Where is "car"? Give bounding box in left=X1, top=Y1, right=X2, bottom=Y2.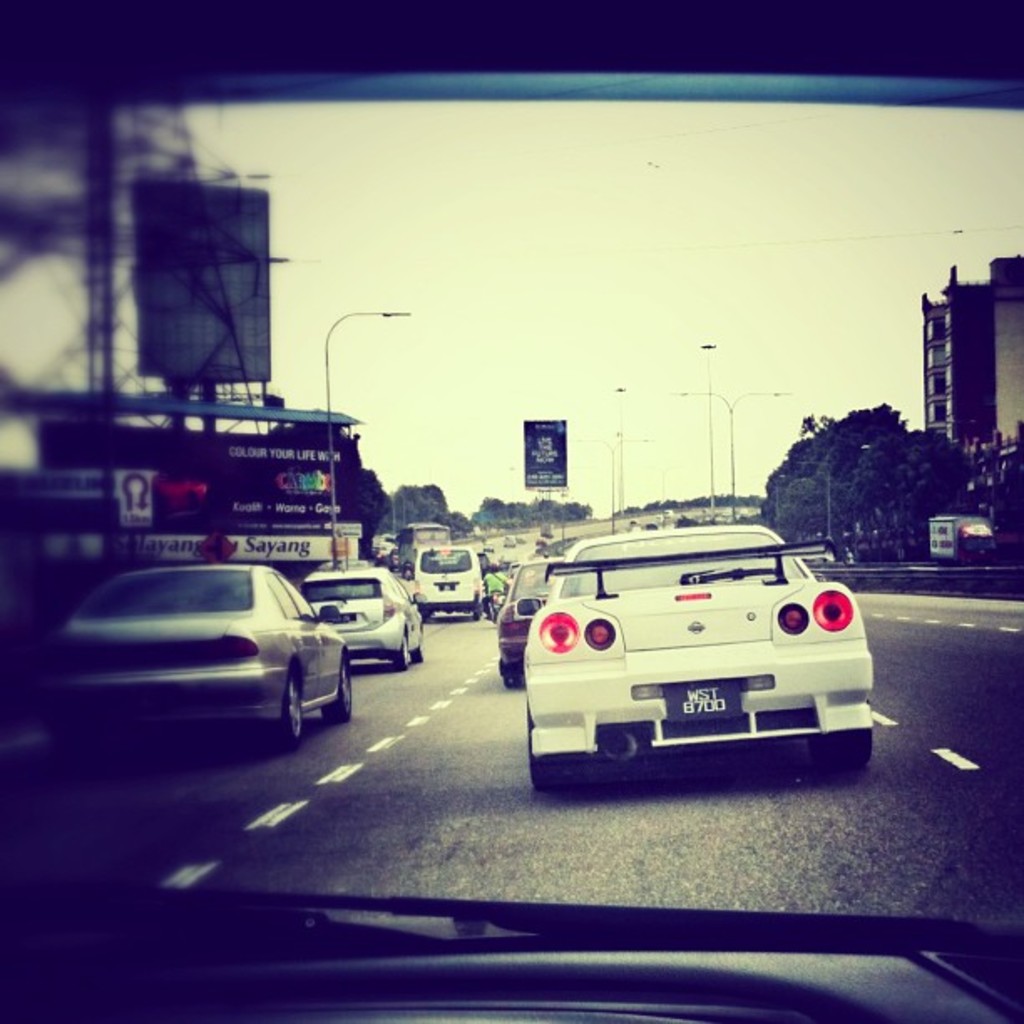
left=534, top=535, right=547, bottom=547.
